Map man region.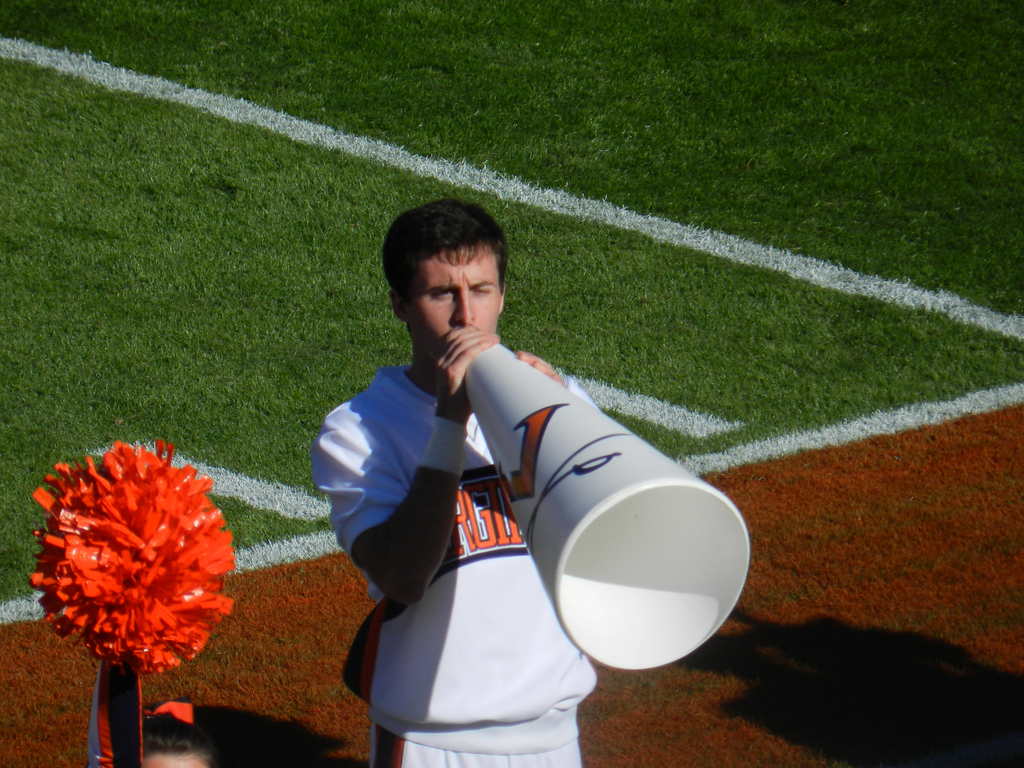
Mapped to (317,208,687,740).
